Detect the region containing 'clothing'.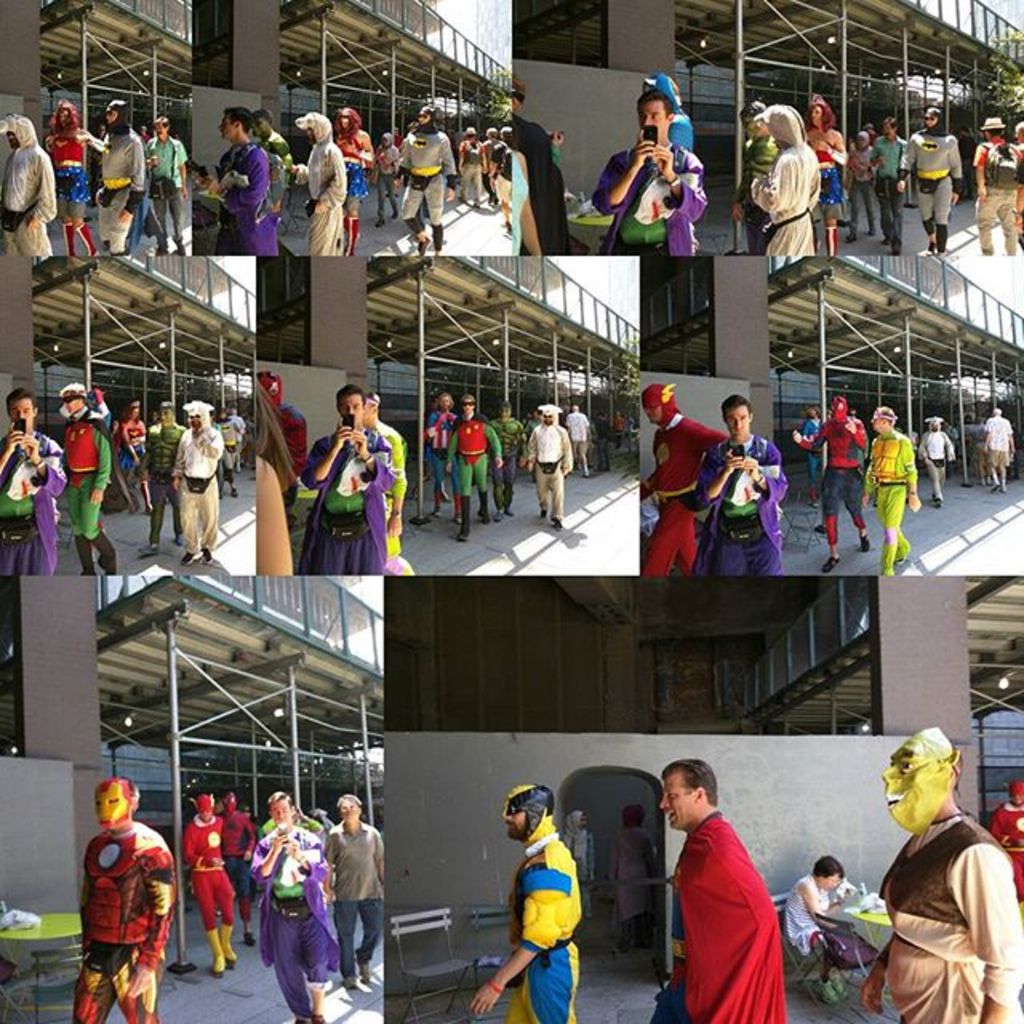
[left=486, top=418, right=530, bottom=501].
